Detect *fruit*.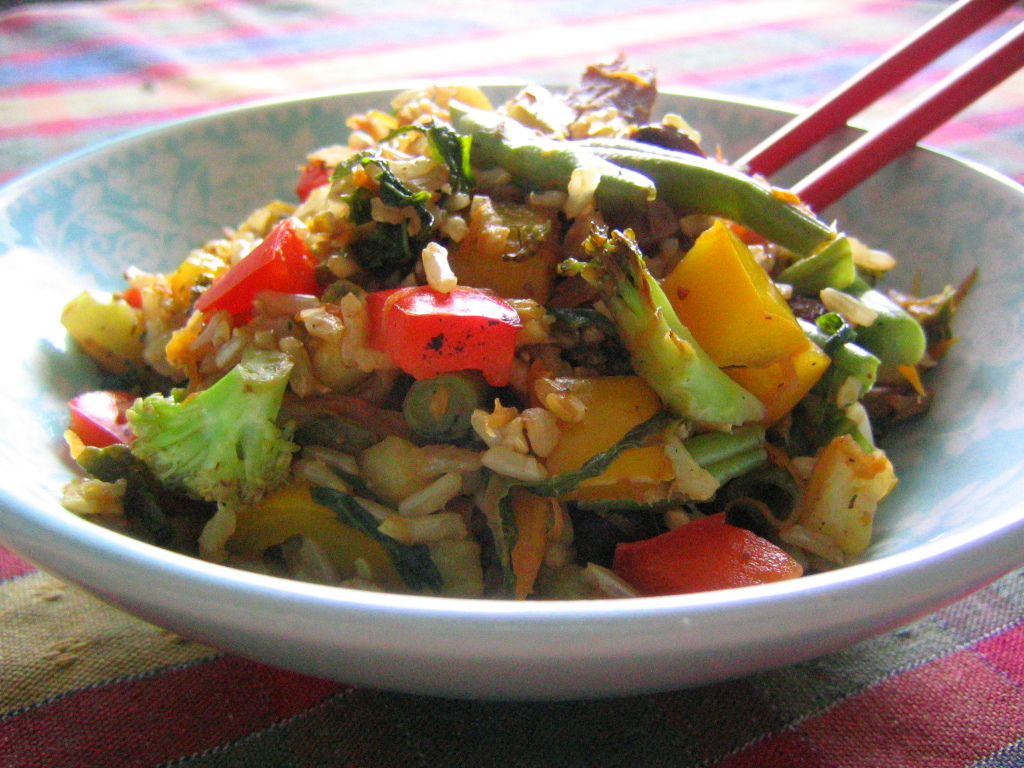
Detected at <region>629, 523, 770, 588</region>.
